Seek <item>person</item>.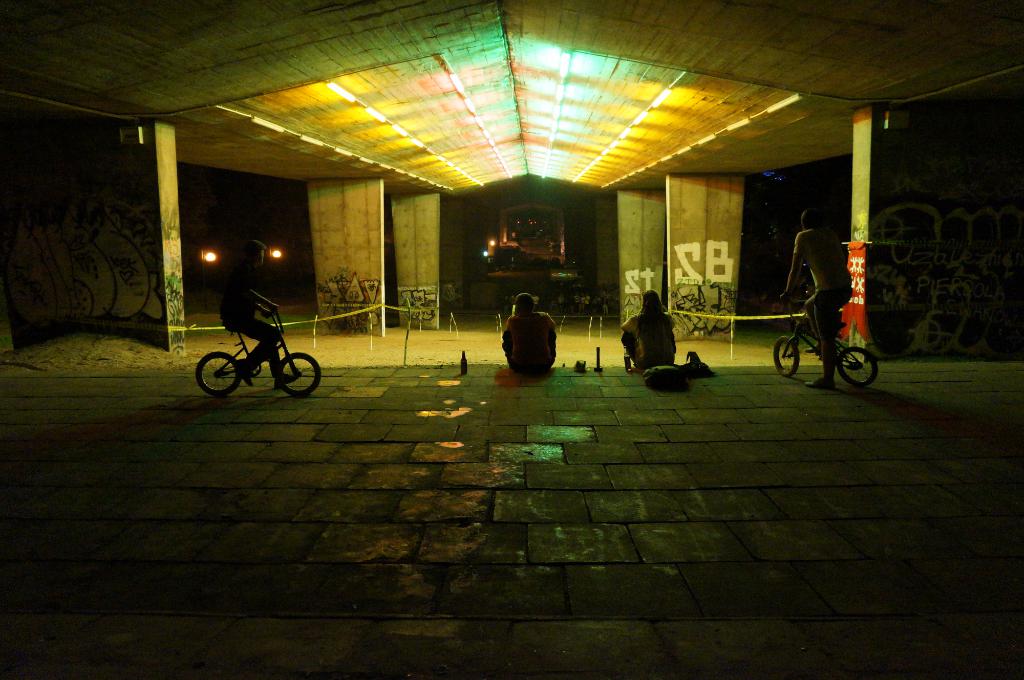
(left=217, top=239, right=305, bottom=376).
